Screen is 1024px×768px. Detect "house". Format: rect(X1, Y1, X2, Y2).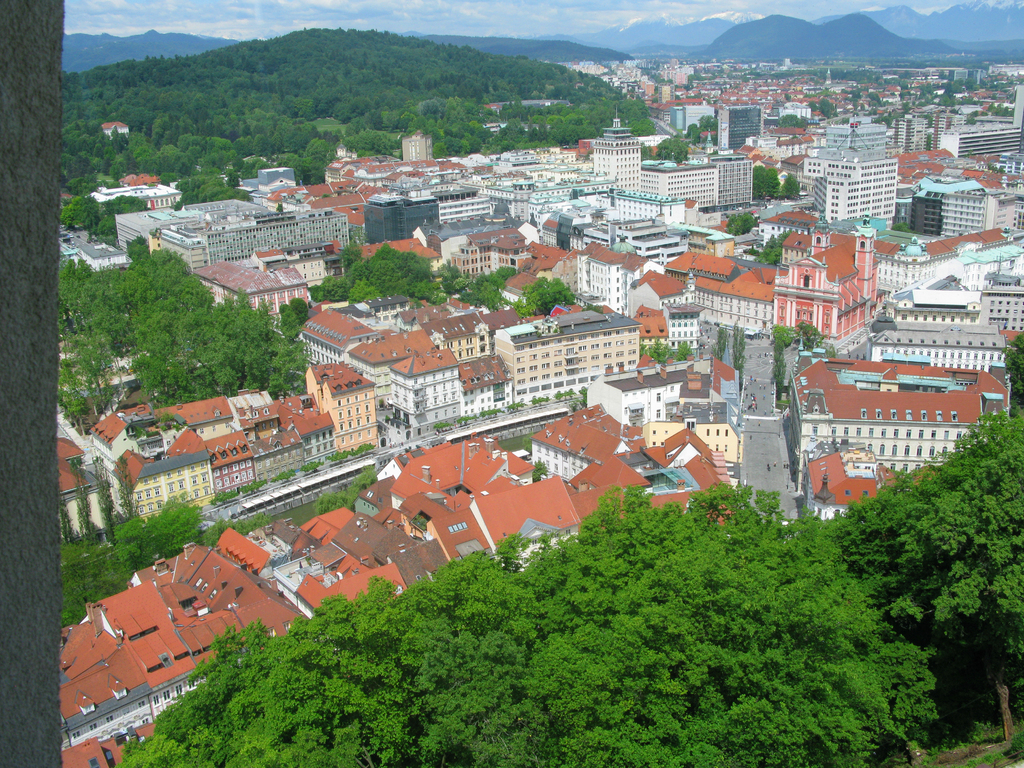
rect(570, 454, 646, 488).
